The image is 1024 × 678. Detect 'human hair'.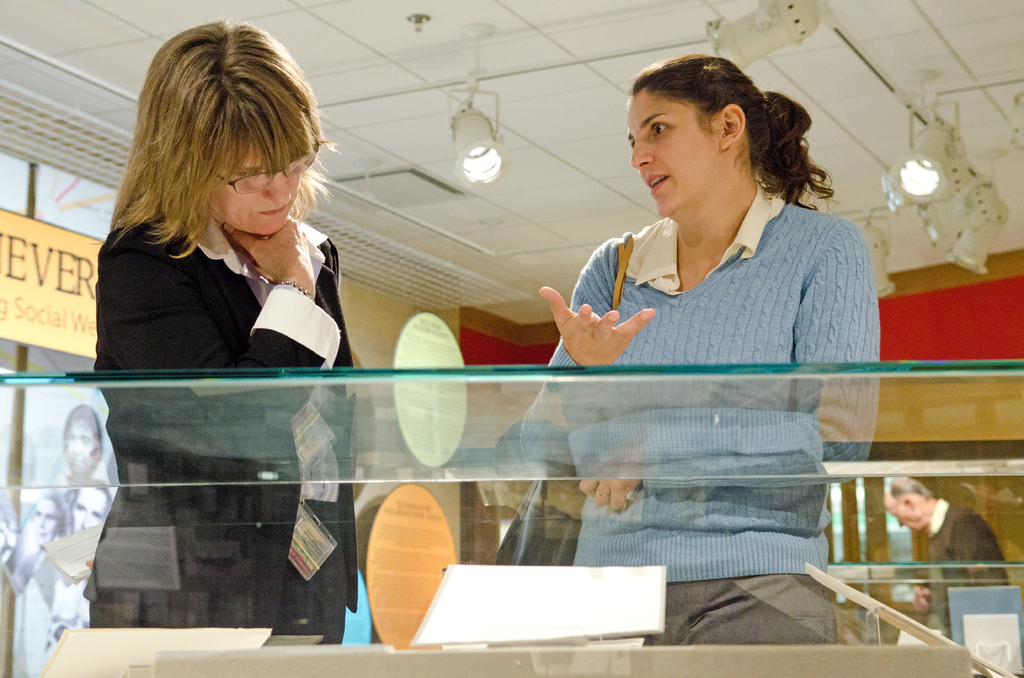
Detection: <box>63,401,104,449</box>.
